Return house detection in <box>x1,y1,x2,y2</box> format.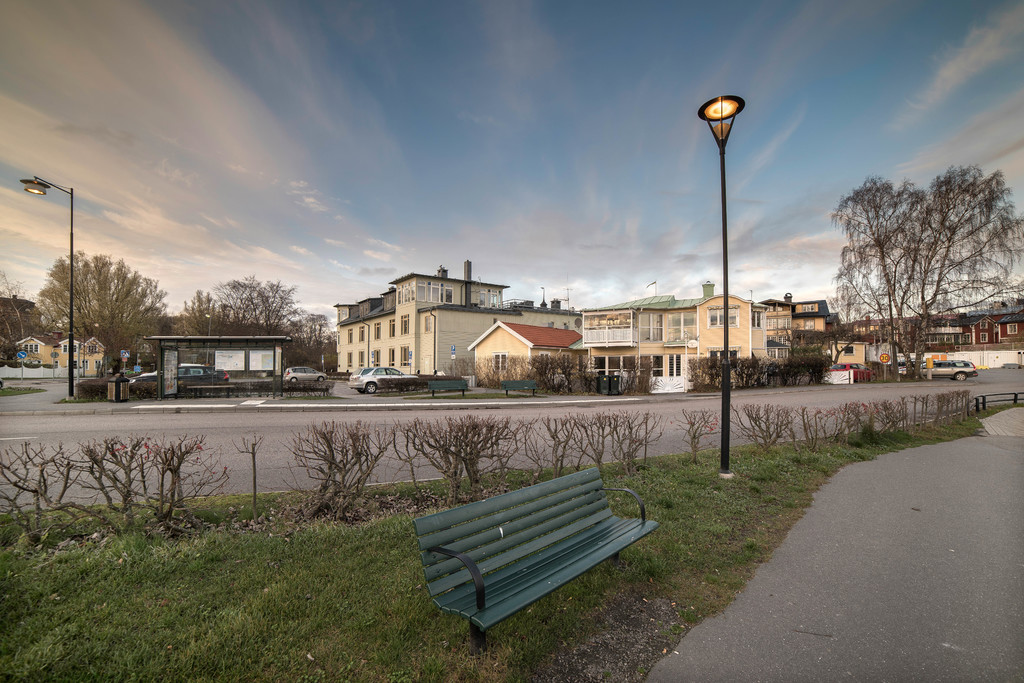
<box>338,260,502,378</box>.
